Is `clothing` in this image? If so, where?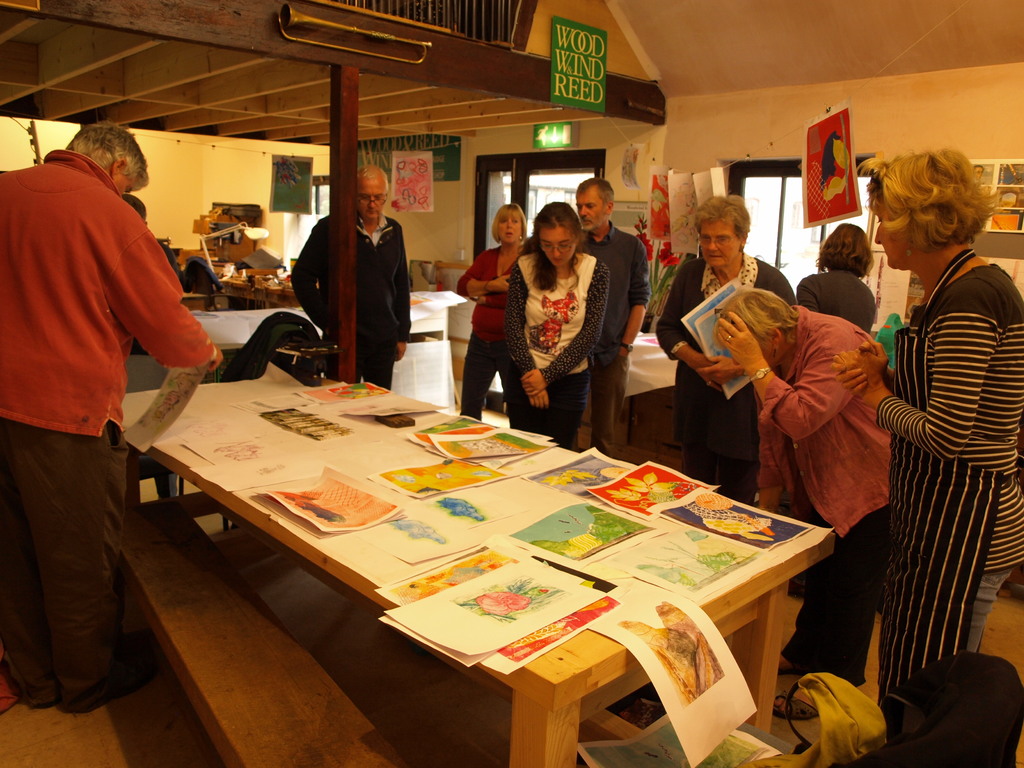
Yes, at box=[656, 252, 803, 503].
